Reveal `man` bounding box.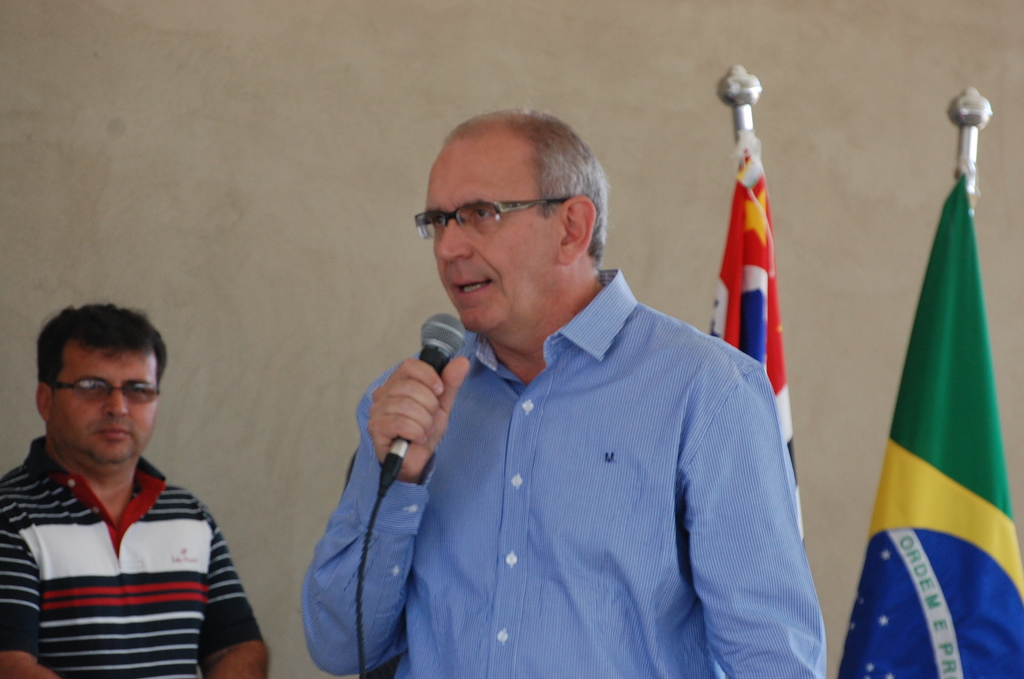
Revealed: locate(0, 312, 262, 669).
